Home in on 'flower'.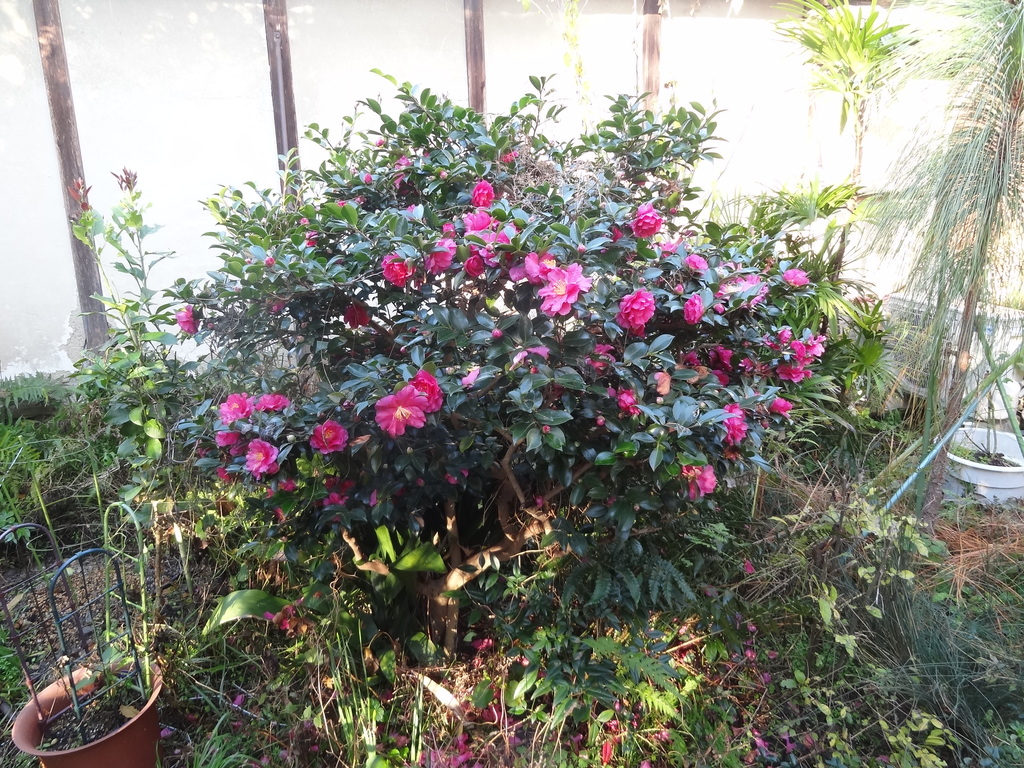
Homed in at Rect(173, 301, 195, 335).
